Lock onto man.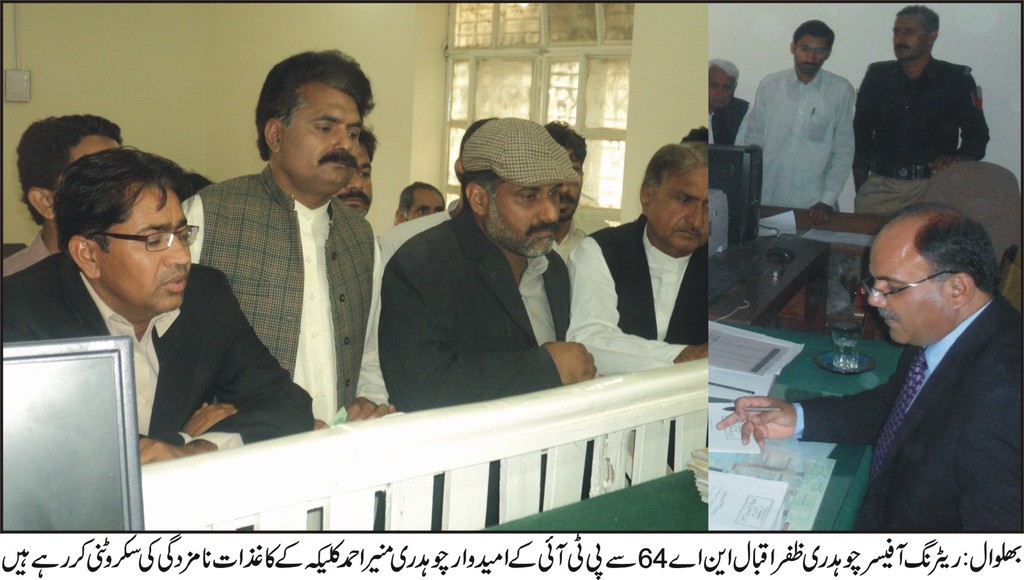
Locked: 381, 115, 500, 260.
